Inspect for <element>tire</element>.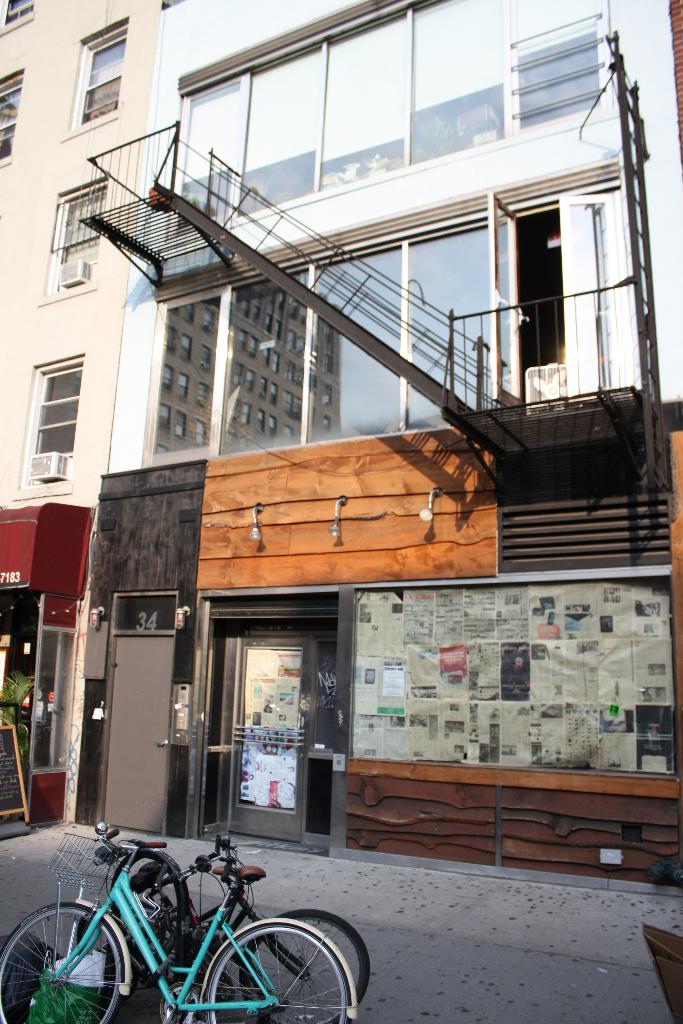
Inspection: {"left": 108, "top": 853, "right": 194, "bottom": 956}.
